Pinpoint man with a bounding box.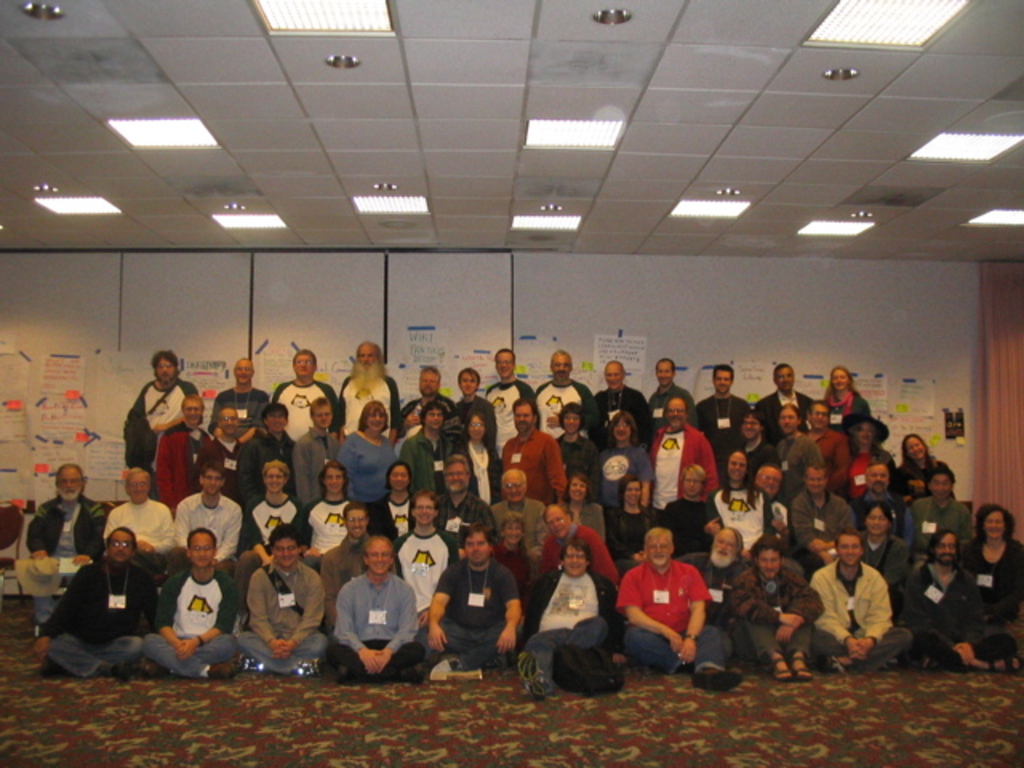
rect(654, 462, 722, 555).
